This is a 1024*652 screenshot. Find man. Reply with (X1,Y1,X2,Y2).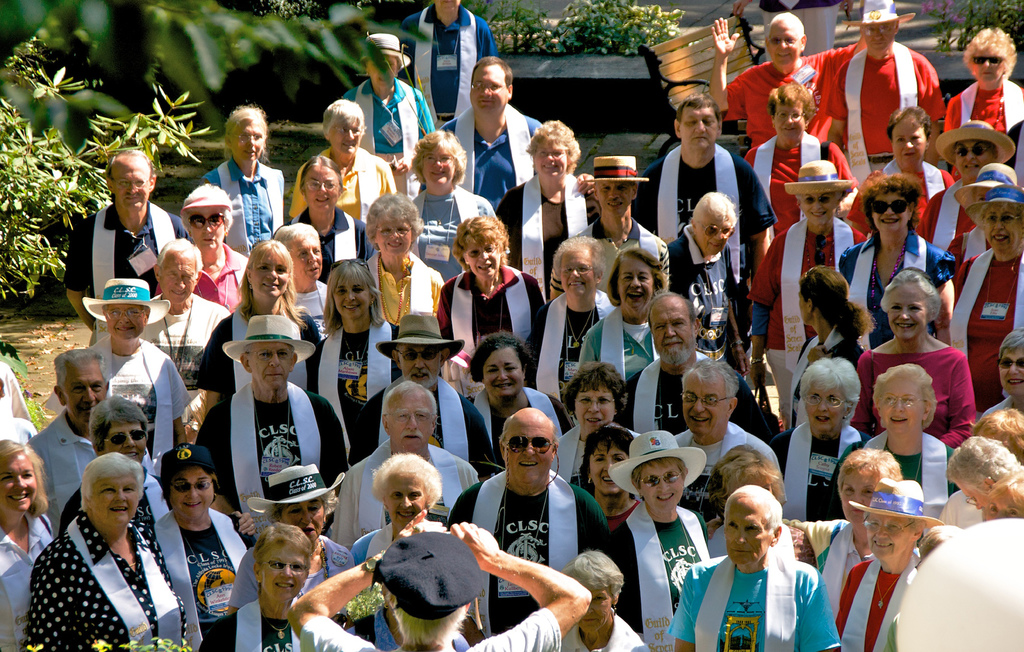
(627,99,774,304).
